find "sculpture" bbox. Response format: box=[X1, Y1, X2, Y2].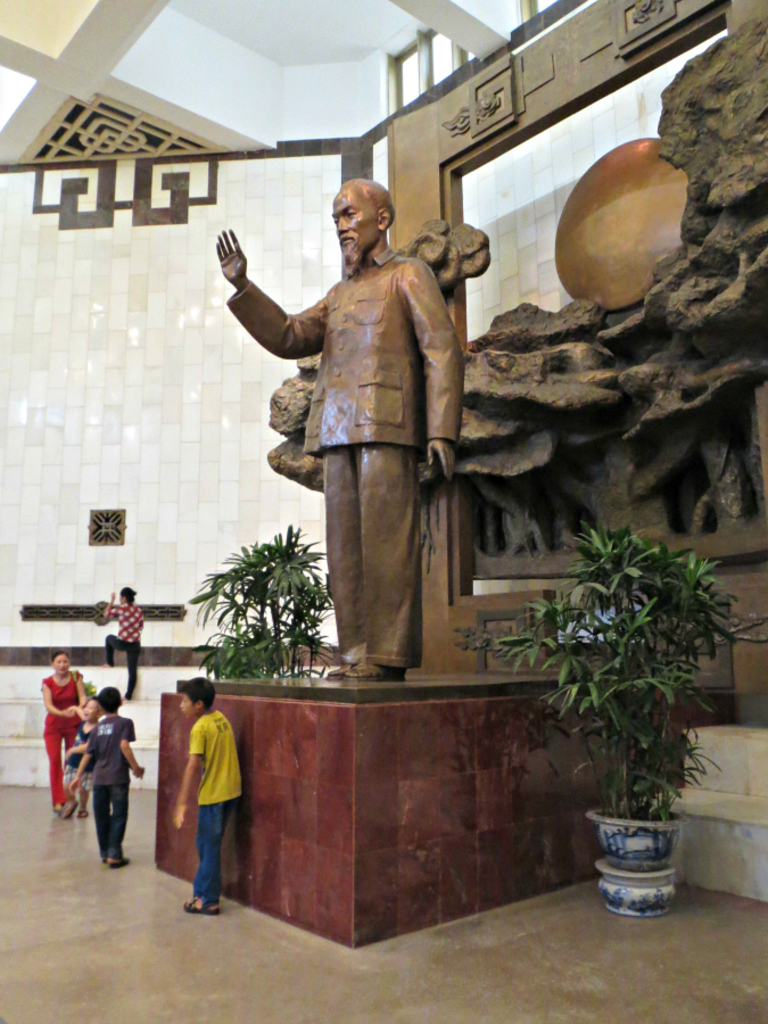
box=[208, 164, 478, 683].
